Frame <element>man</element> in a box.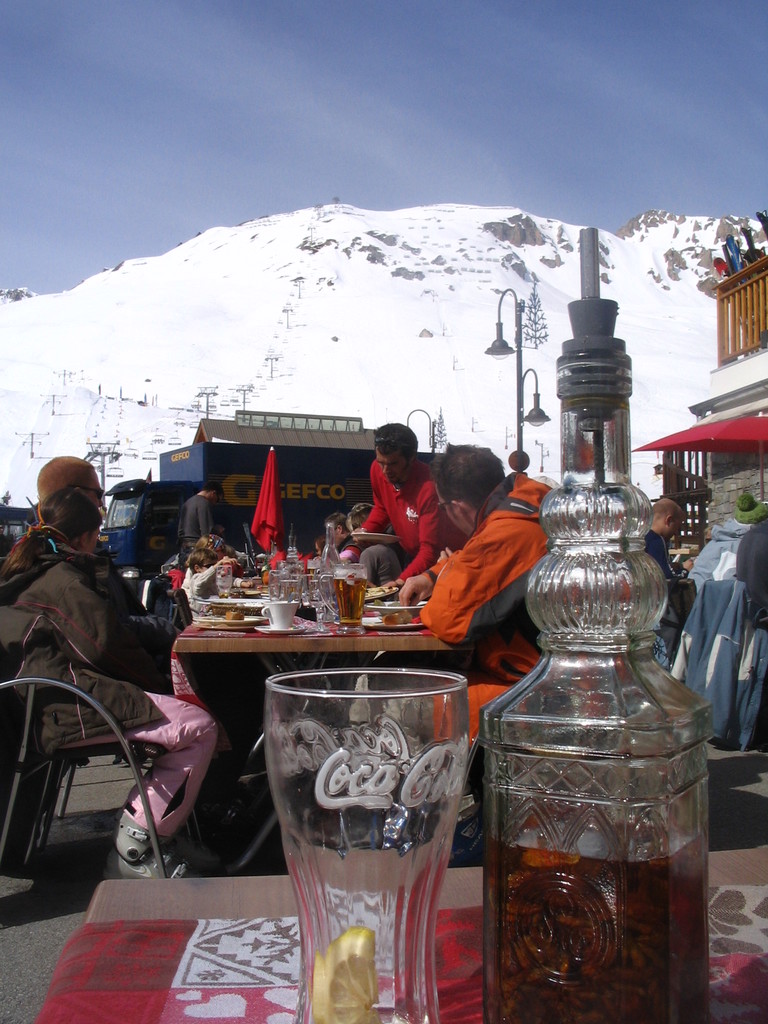
bbox=[175, 481, 225, 556].
